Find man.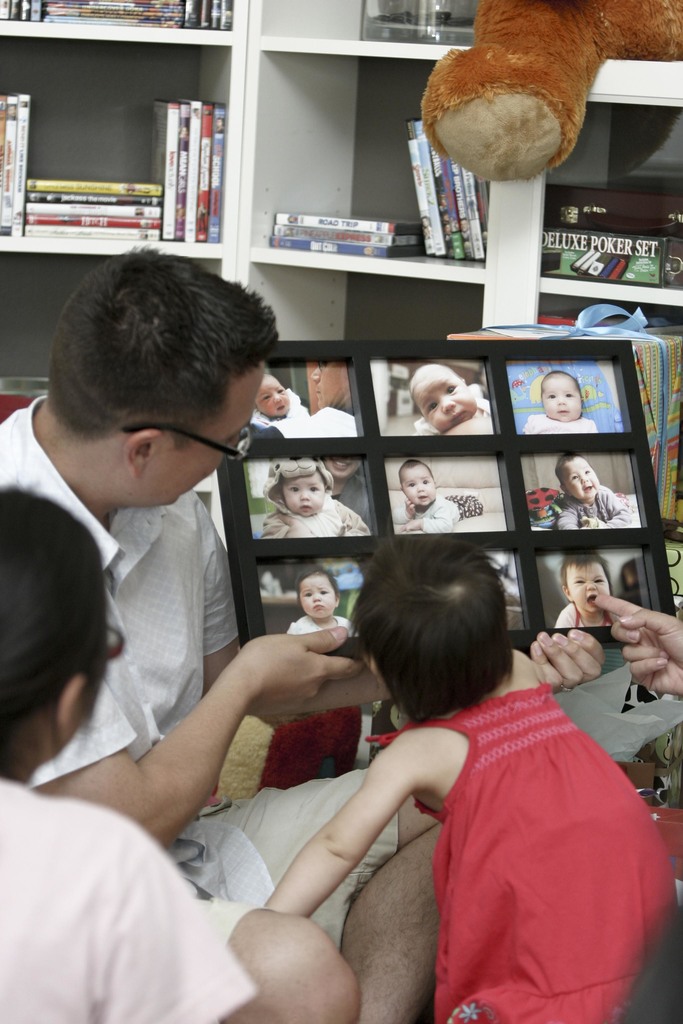
0:239:444:1023.
